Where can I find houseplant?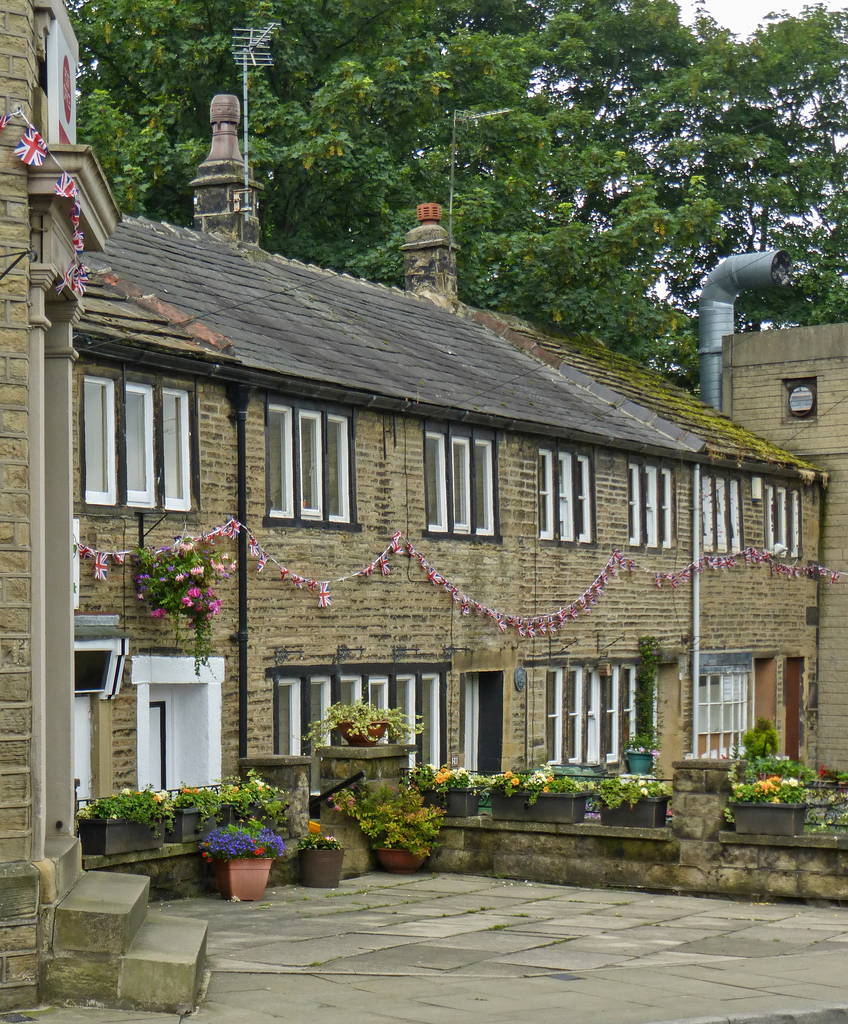
You can find it at 482:758:597:825.
